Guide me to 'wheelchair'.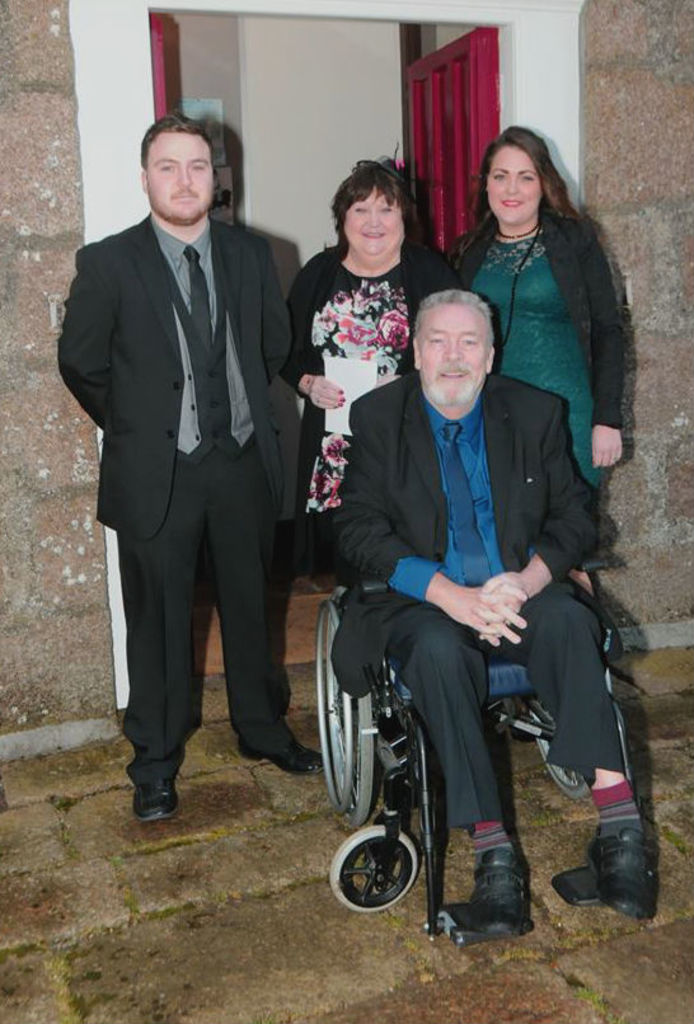
Guidance: crop(316, 461, 601, 939).
